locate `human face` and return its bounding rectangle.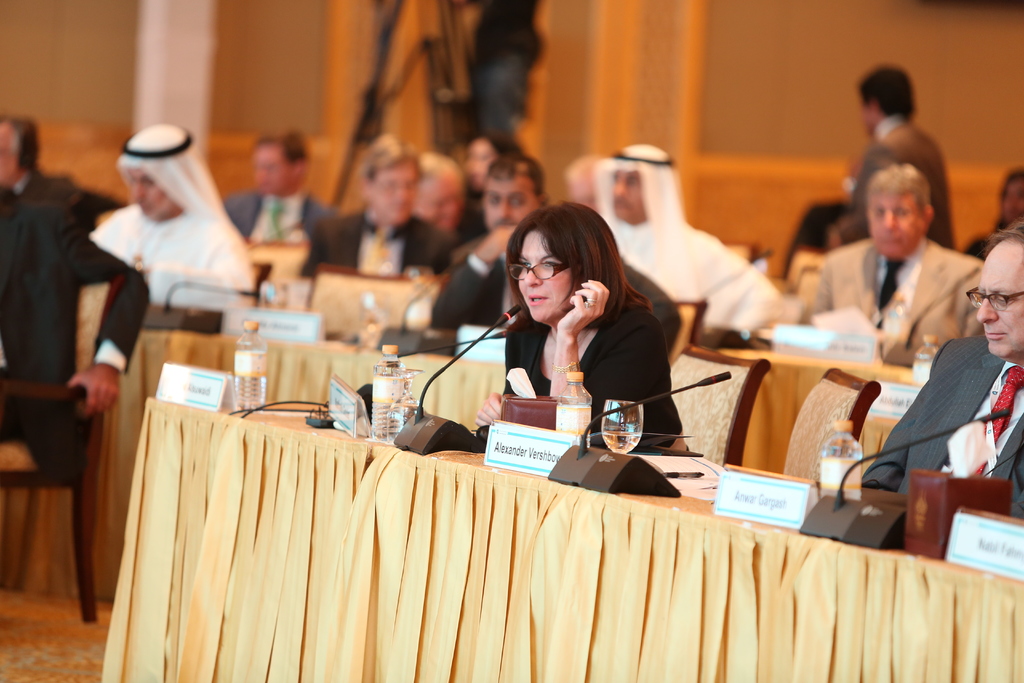
[x1=870, y1=194, x2=922, y2=254].
